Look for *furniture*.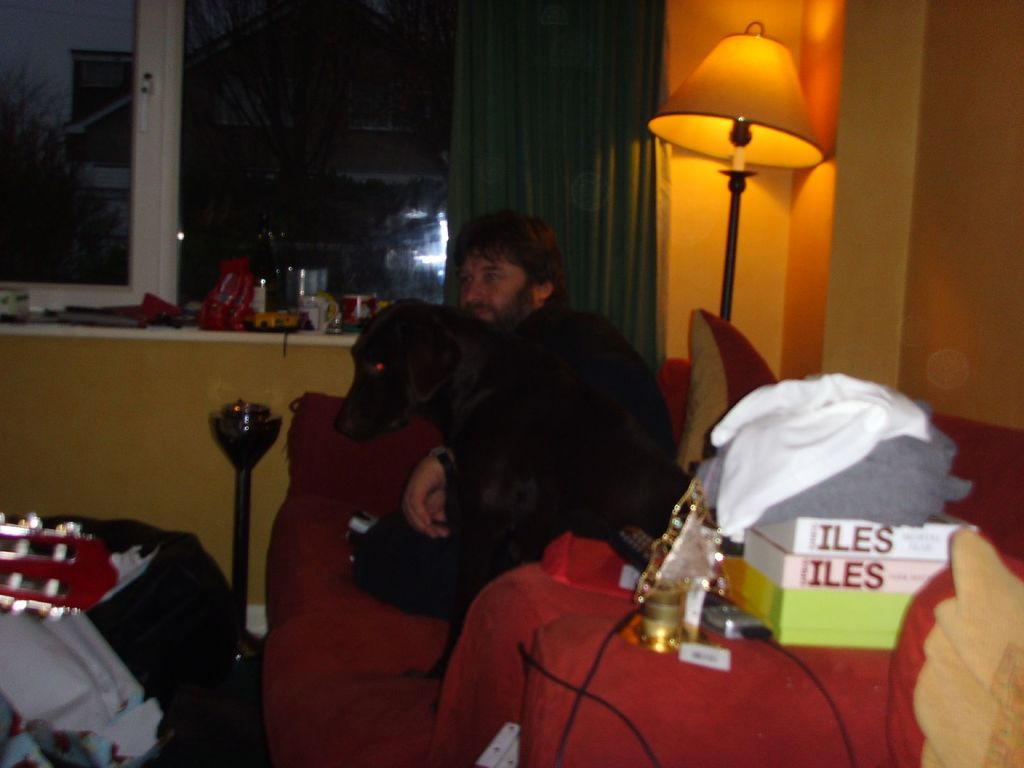
Found: left=0, top=512, right=241, bottom=767.
